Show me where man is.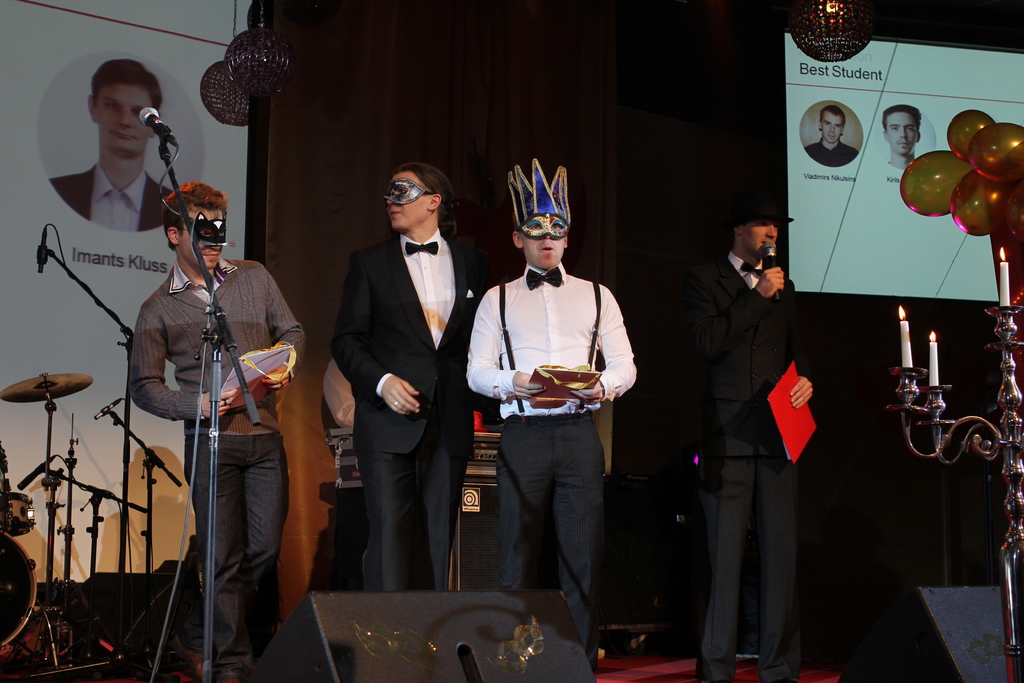
man is at l=47, t=58, r=175, b=232.
